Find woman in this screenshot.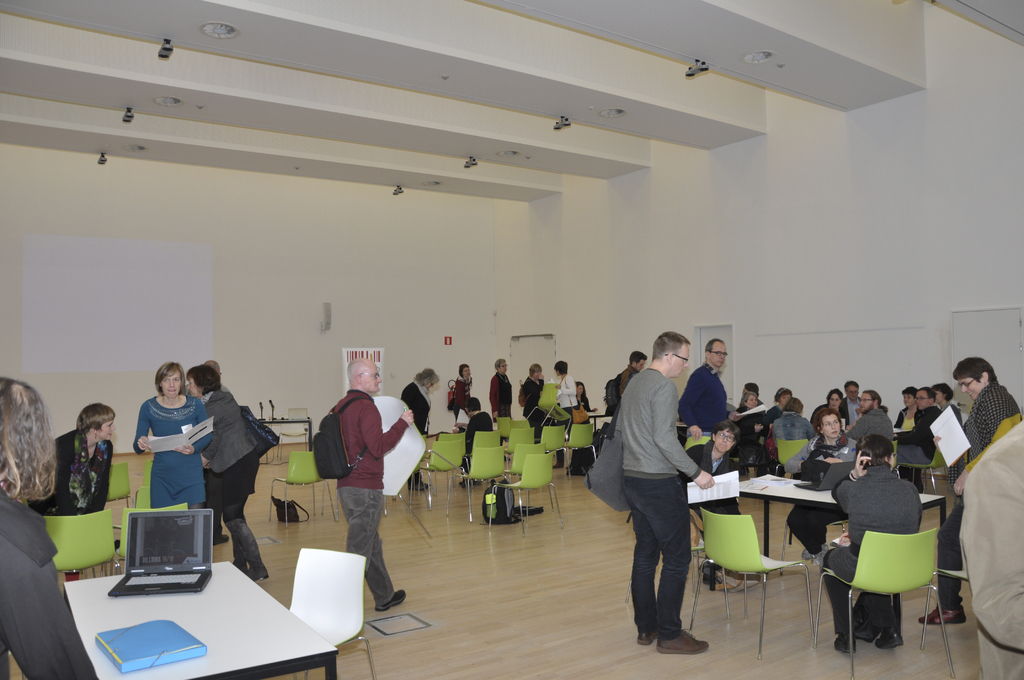
The bounding box for woman is BBox(570, 376, 601, 428).
